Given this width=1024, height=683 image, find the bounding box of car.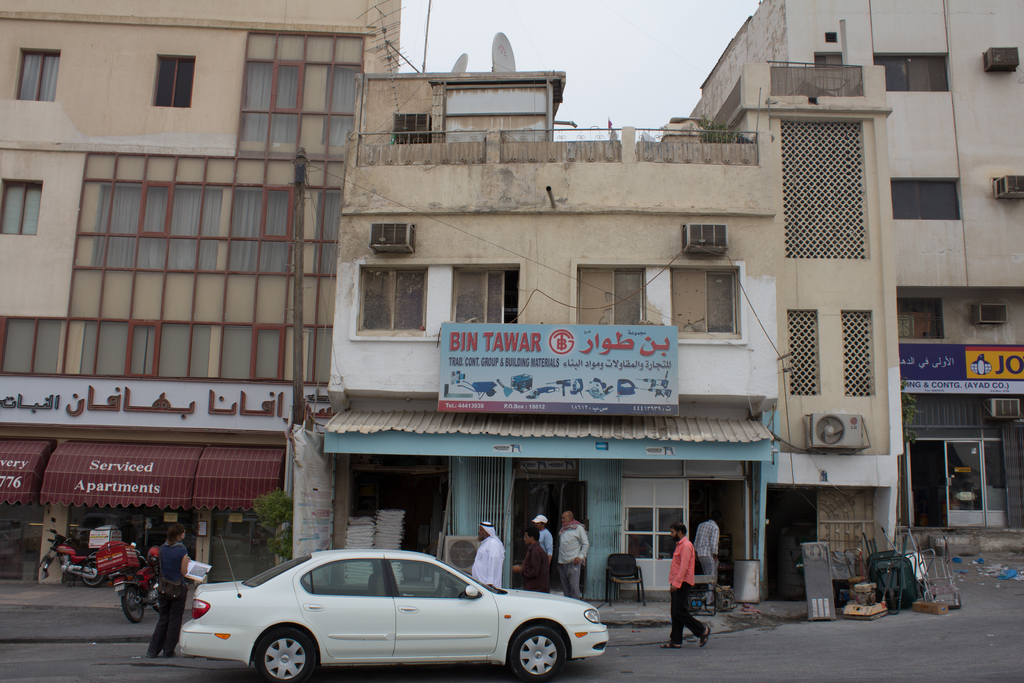
167:554:598:677.
